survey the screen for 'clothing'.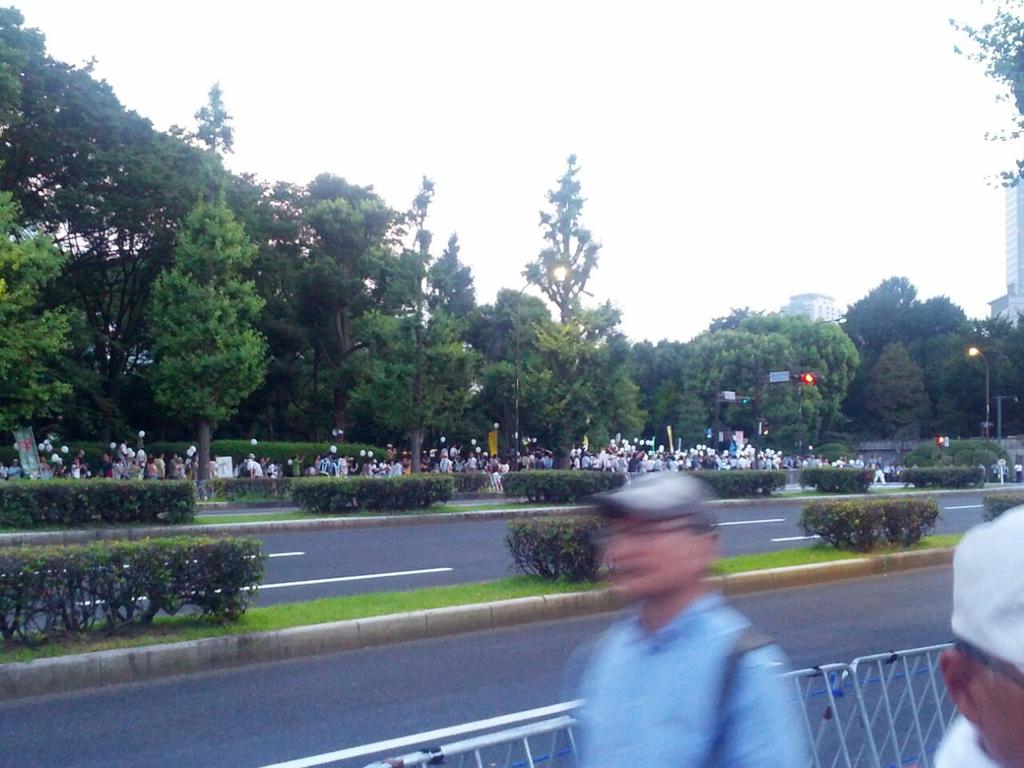
Survey found: rect(550, 590, 806, 767).
